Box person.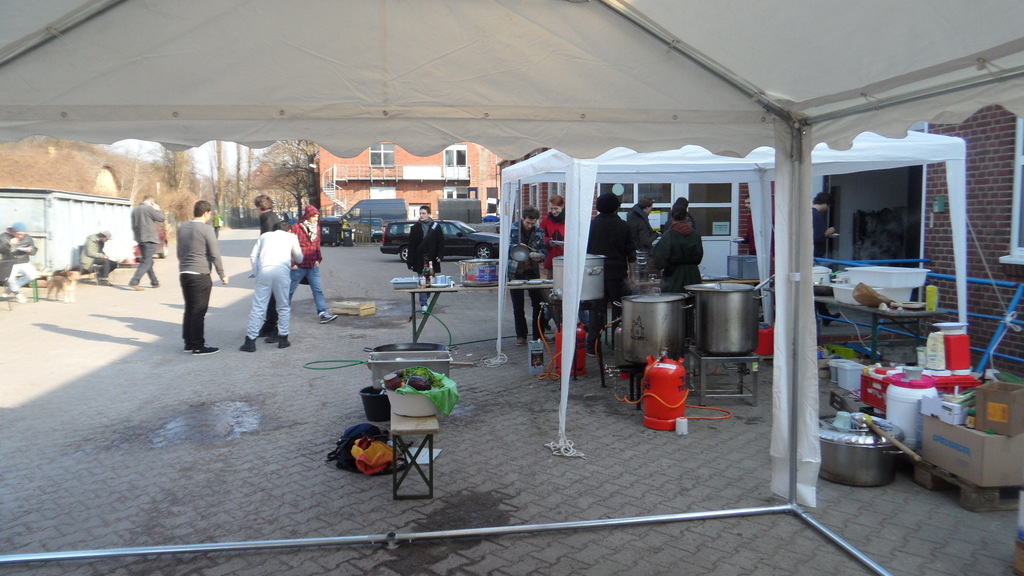
x1=125, y1=193, x2=165, y2=291.
